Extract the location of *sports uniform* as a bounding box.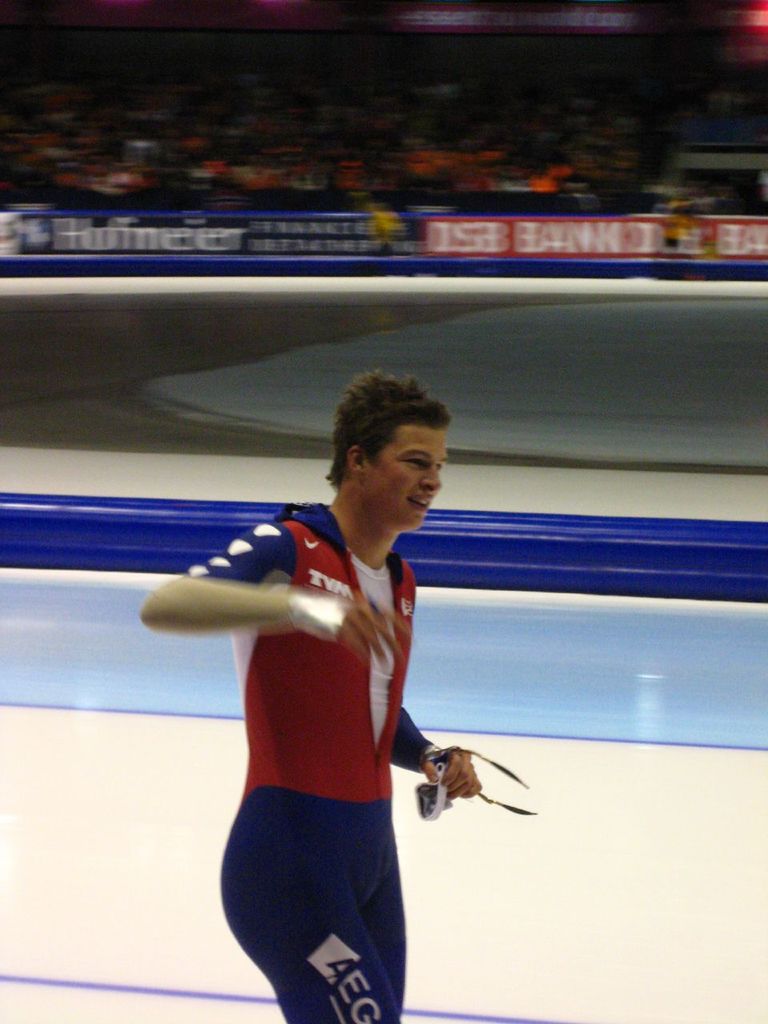
170:495:518:959.
